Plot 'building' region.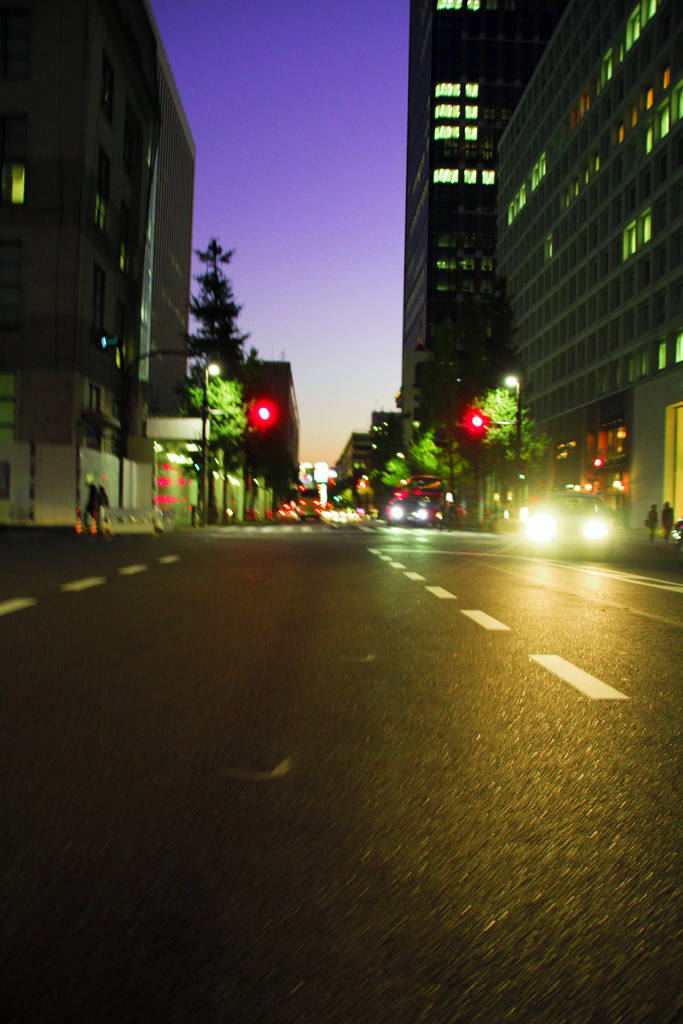
Plotted at box=[240, 353, 305, 491].
